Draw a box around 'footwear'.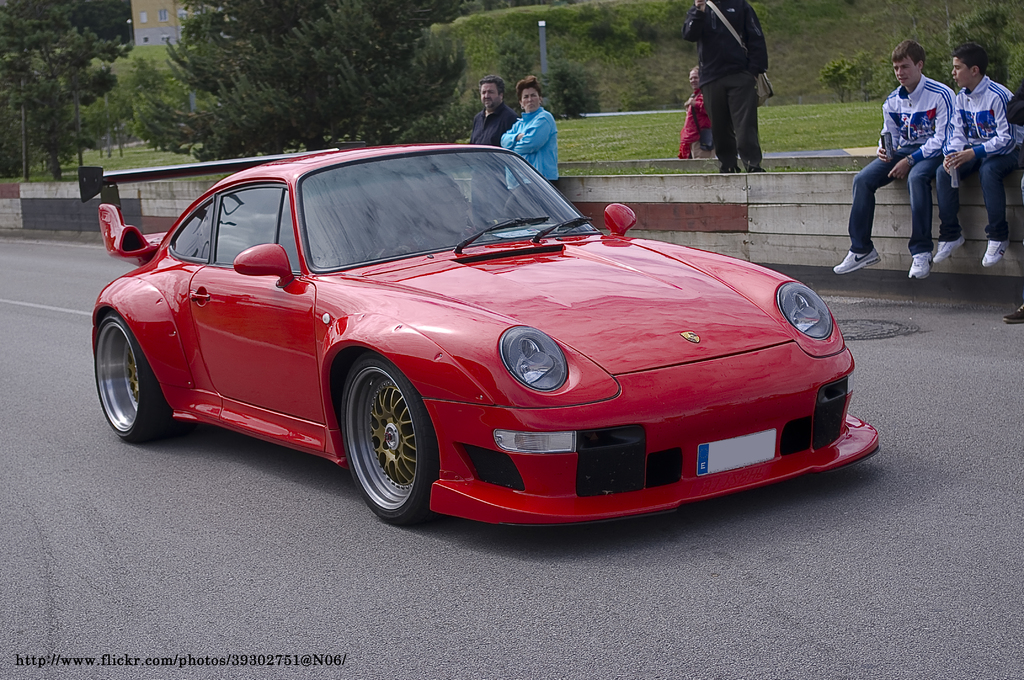
left=931, top=232, right=970, bottom=264.
